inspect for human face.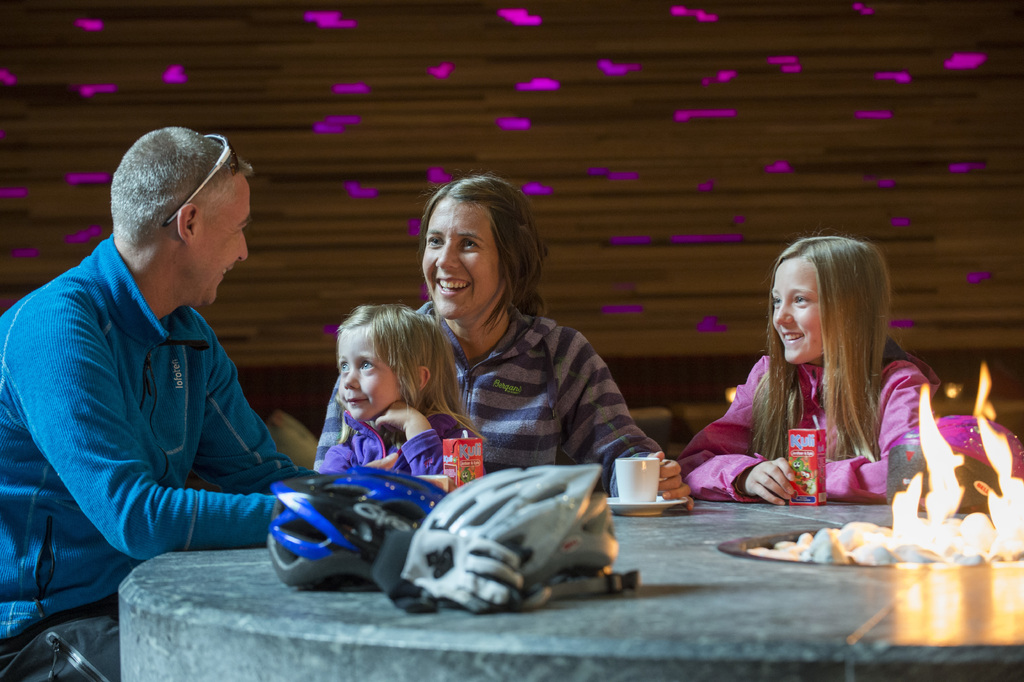
Inspection: bbox=[339, 325, 402, 422].
